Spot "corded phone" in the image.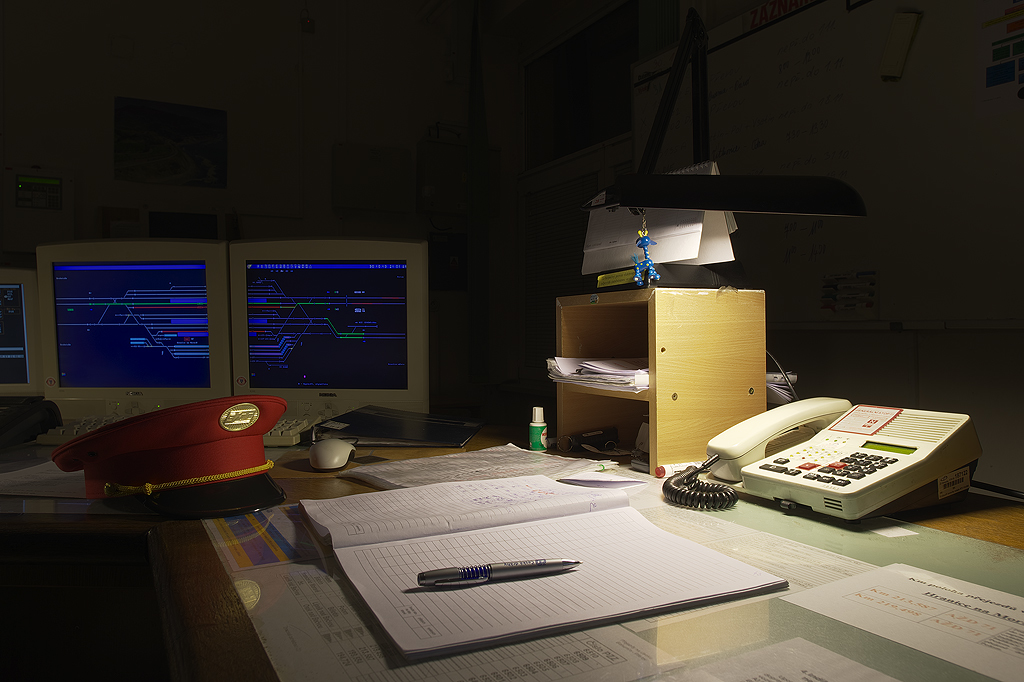
"corded phone" found at 722:391:946:513.
